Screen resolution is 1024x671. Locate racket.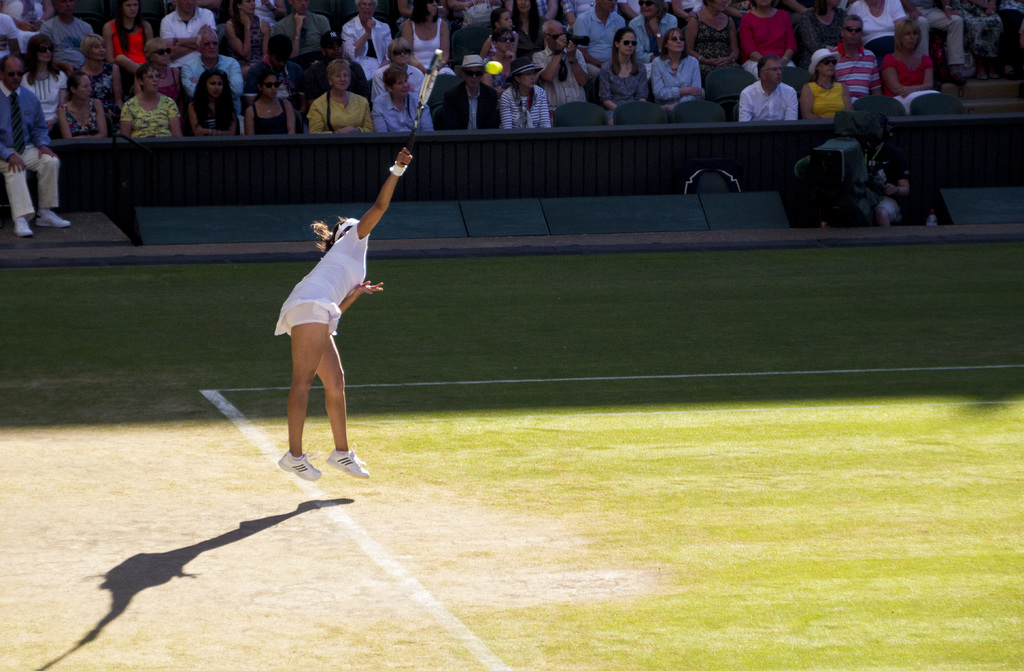
bbox(399, 48, 444, 169).
